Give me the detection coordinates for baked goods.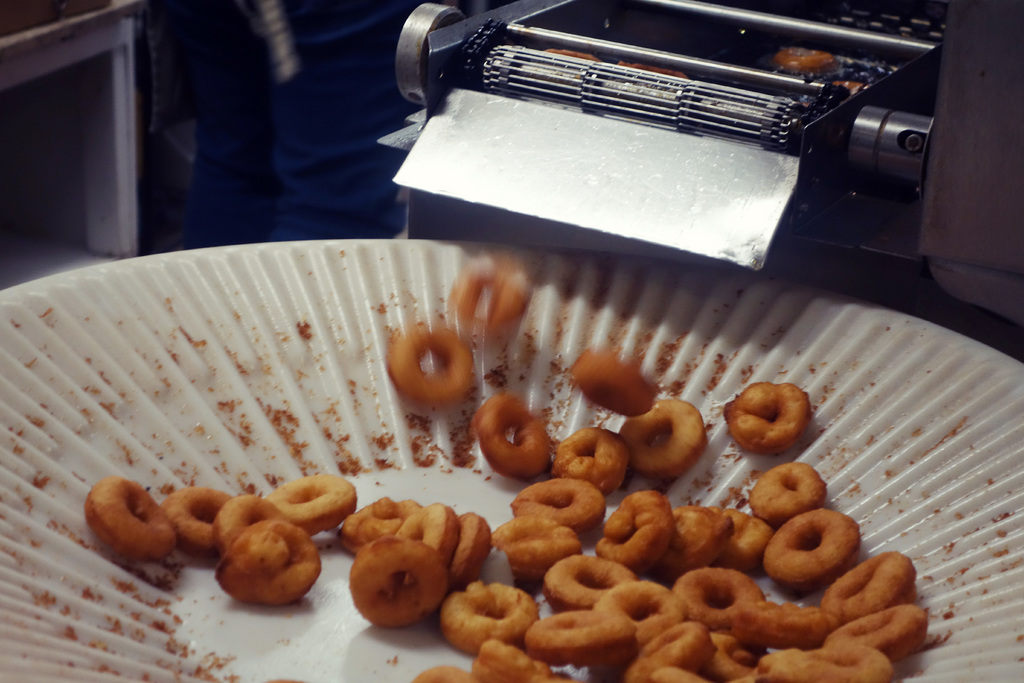
select_region(760, 504, 865, 592).
